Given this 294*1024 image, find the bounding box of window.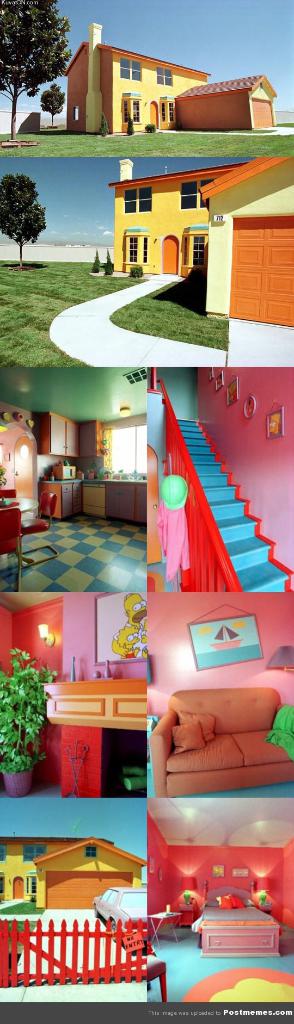
[120,56,141,79].
